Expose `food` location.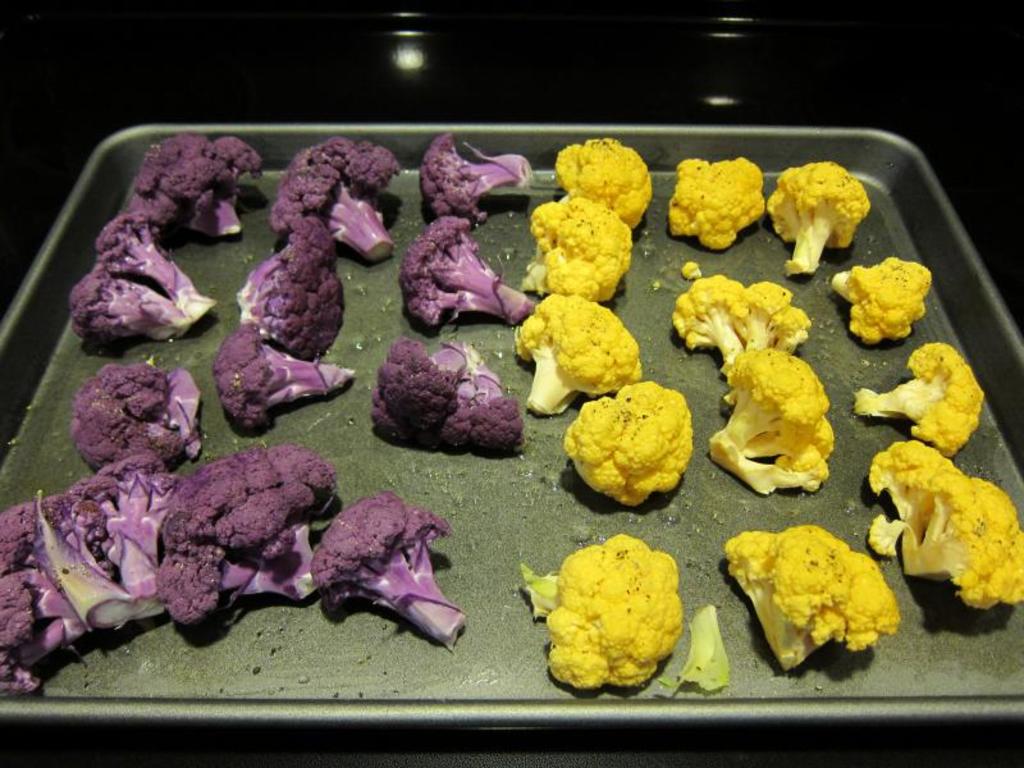
Exposed at bbox=[375, 335, 526, 454].
